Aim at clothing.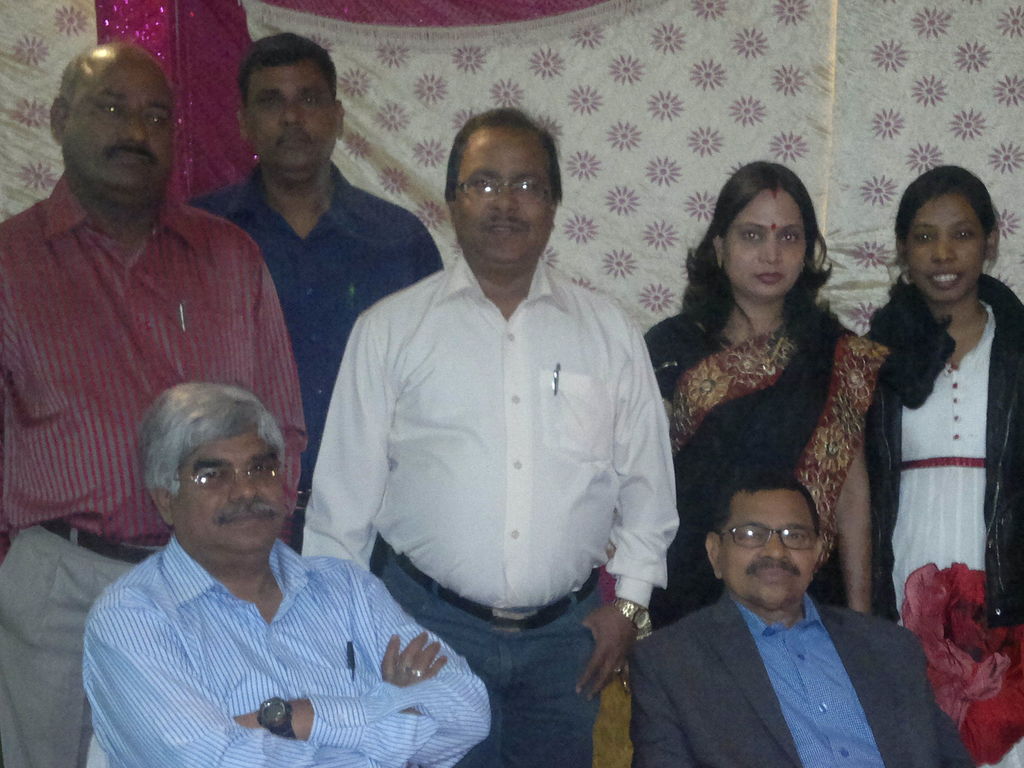
Aimed at <bbox>625, 591, 977, 767</bbox>.
